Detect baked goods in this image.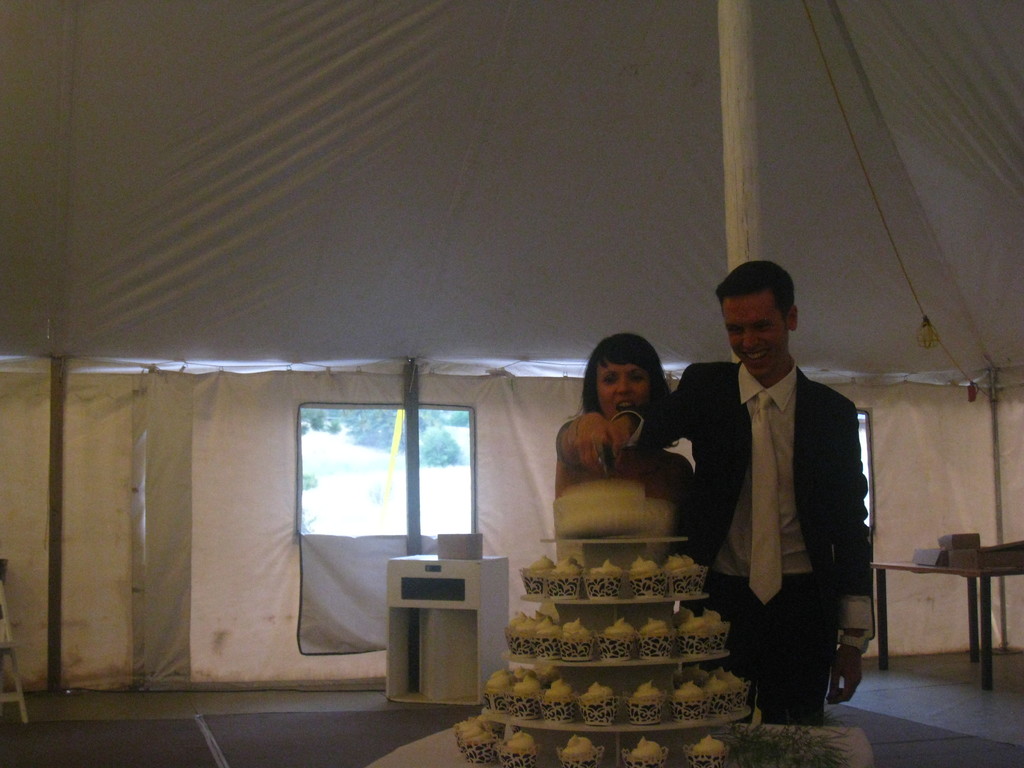
Detection: (left=625, top=742, right=669, bottom=767).
